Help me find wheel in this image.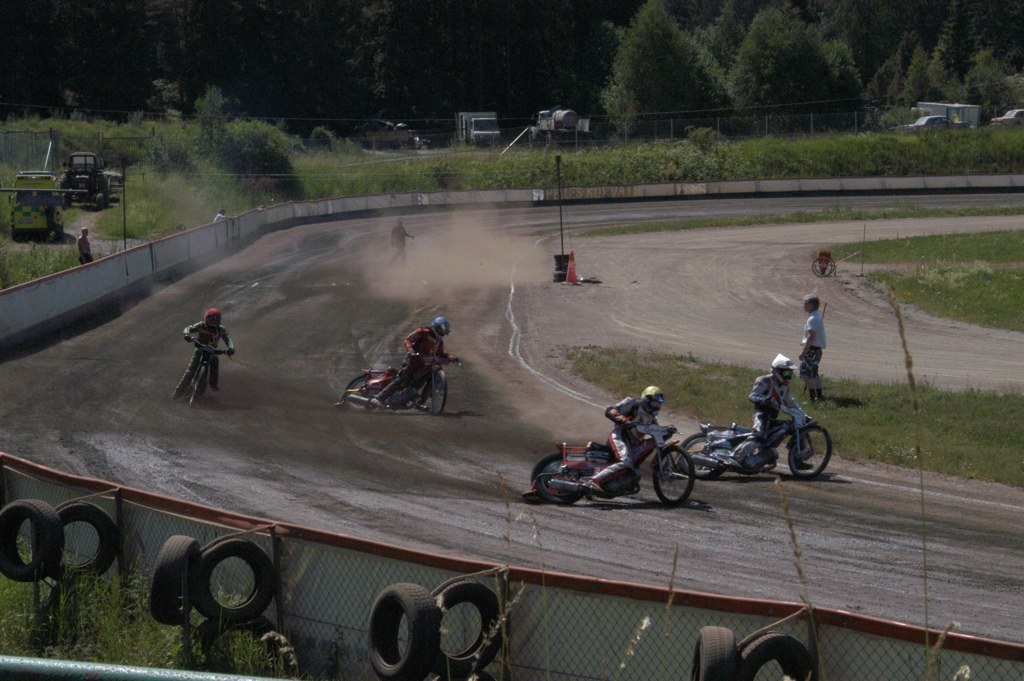
Found it: (686, 623, 740, 680).
